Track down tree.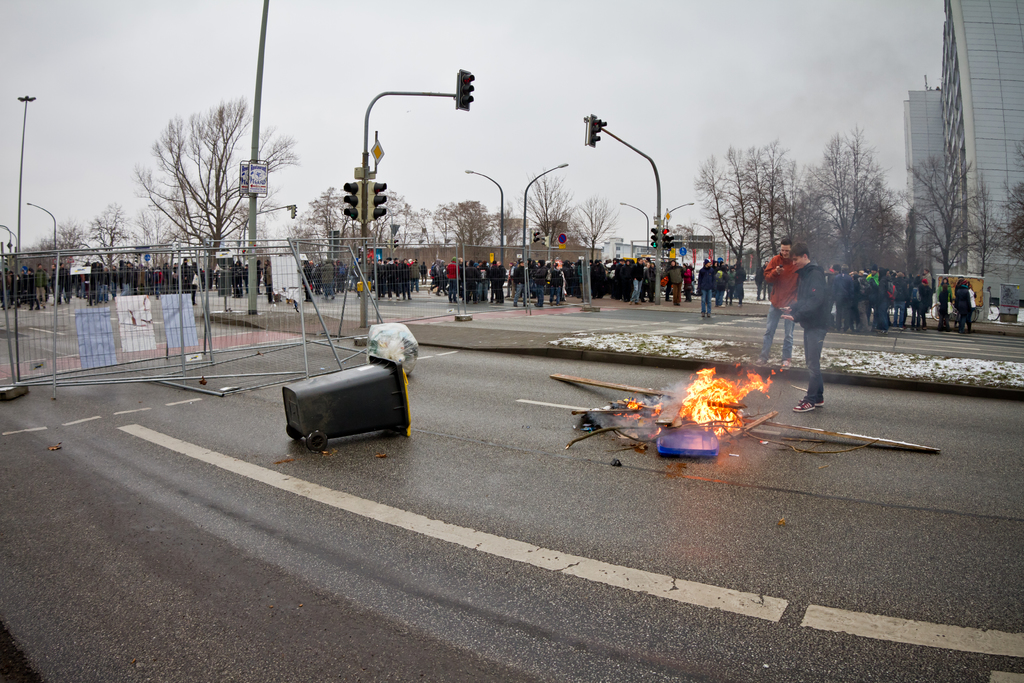
Tracked to 129 95 296 332.
